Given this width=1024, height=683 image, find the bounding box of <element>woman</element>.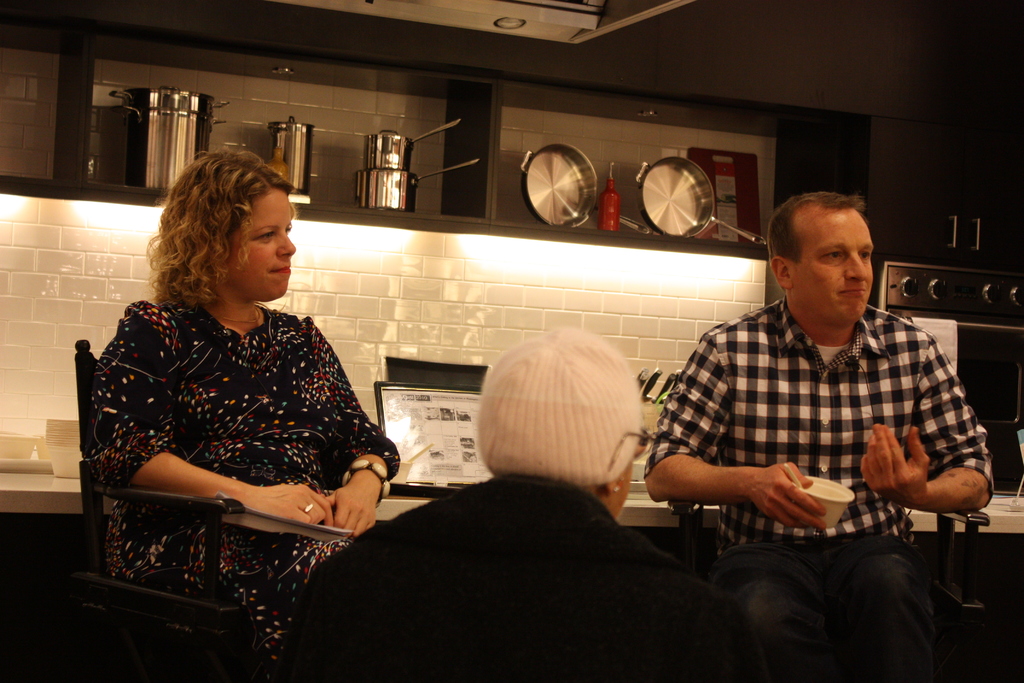
(x1=306, y1=309, x2=760, y2=682).
